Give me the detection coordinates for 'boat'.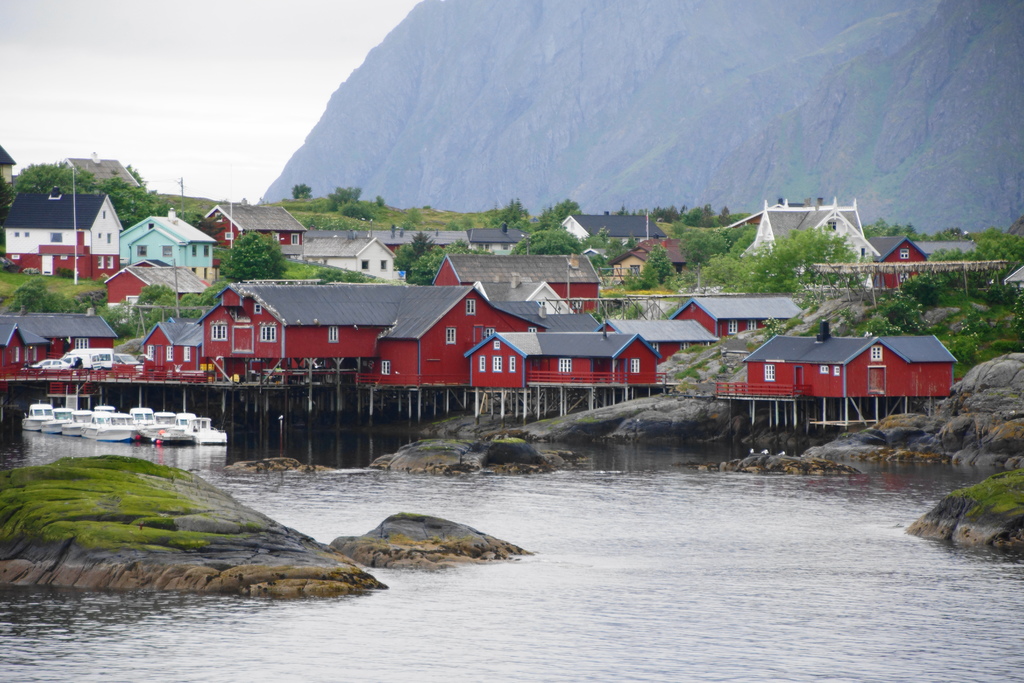
select_region(59, 406, 95, 434).
